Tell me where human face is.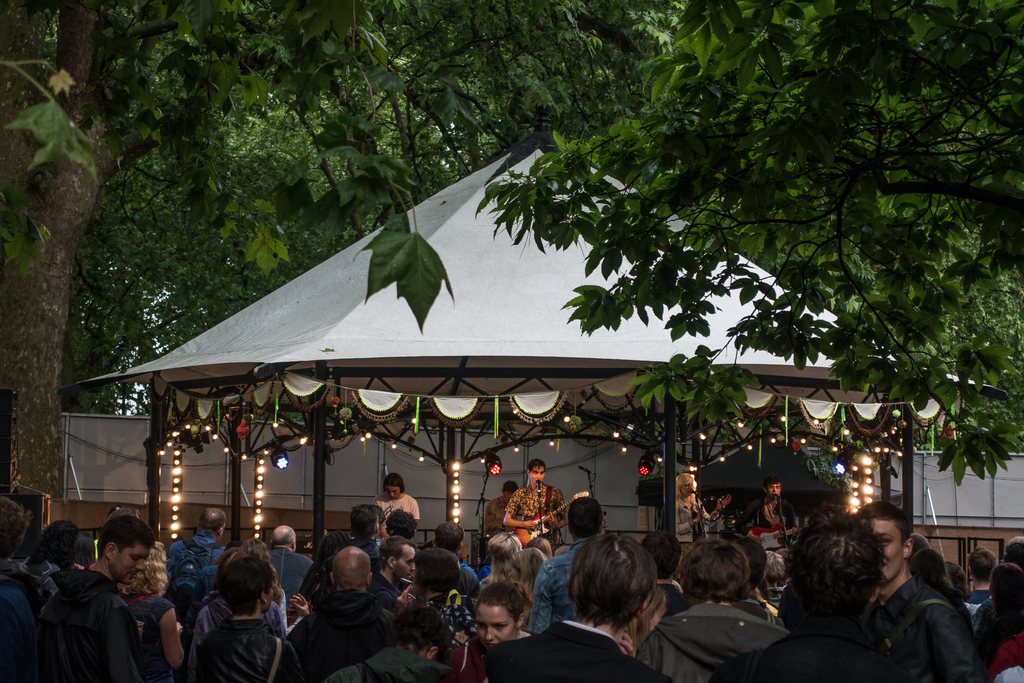
human face is at select_region(767, 482, 779, 495).
